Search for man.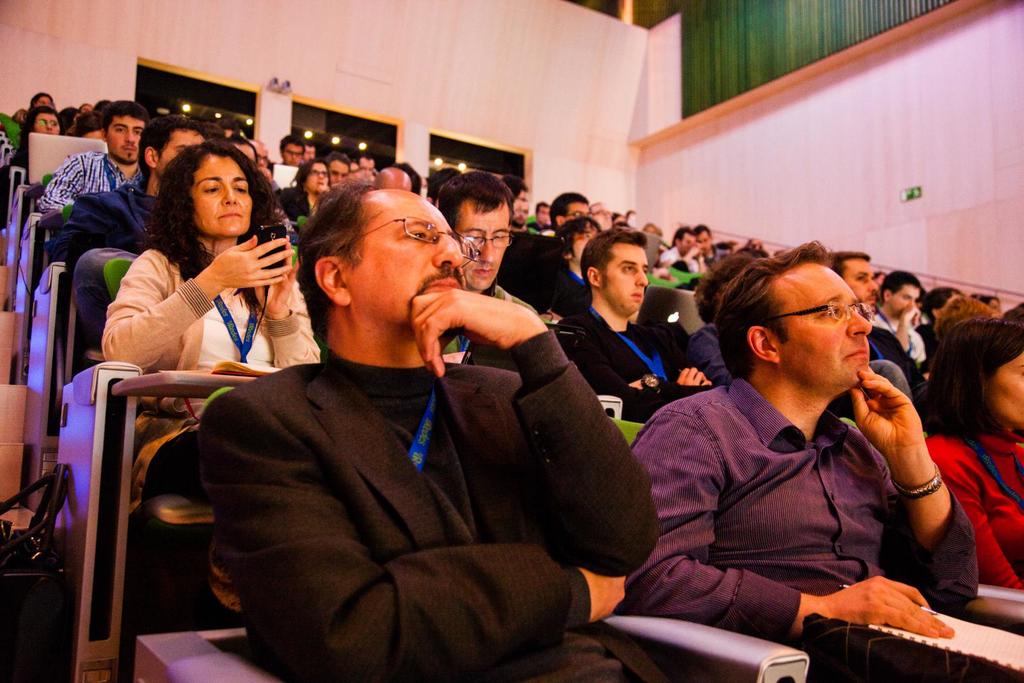
Found at [611, 242, 980, 643].
